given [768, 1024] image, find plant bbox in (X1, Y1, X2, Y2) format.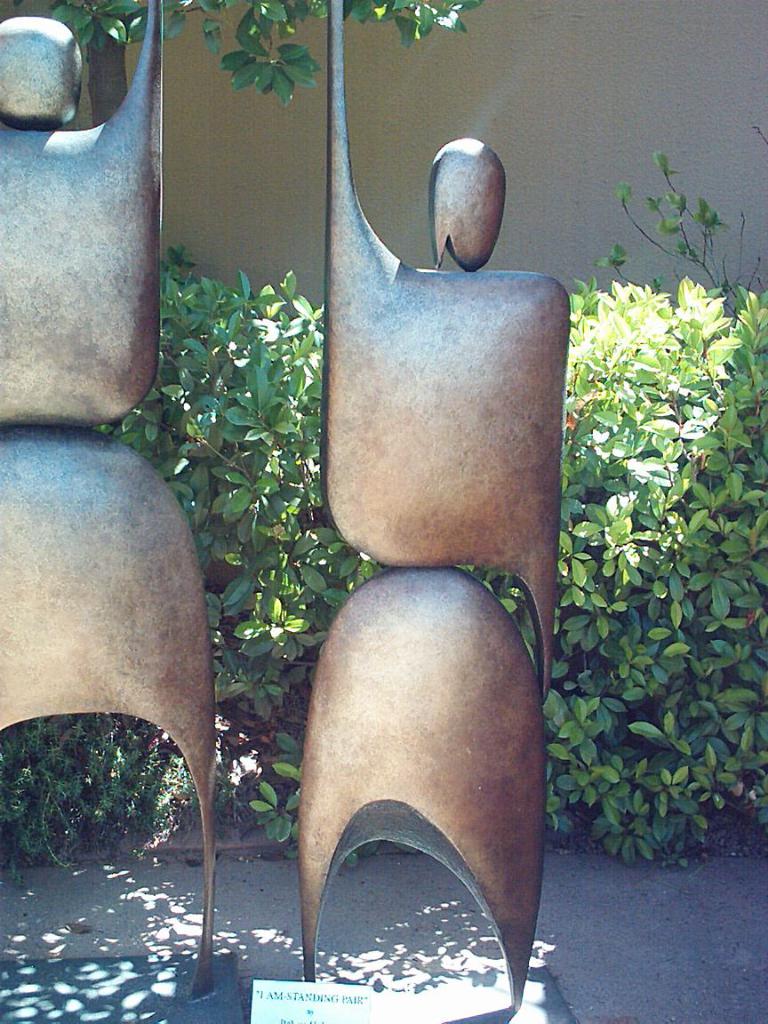
(0, 716, 167, 884).
